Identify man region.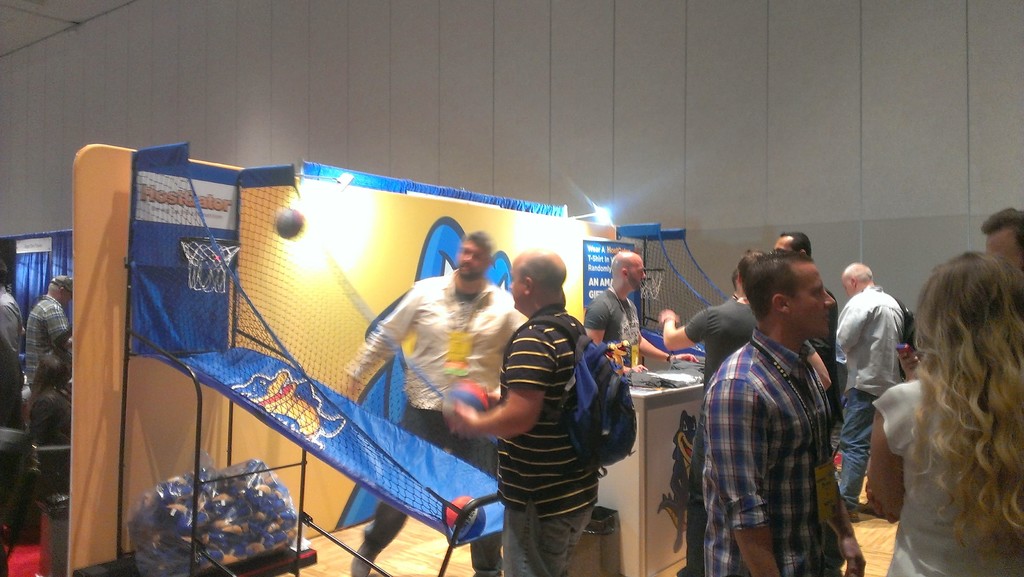
Region: detection(445, 252, 596, 576).
